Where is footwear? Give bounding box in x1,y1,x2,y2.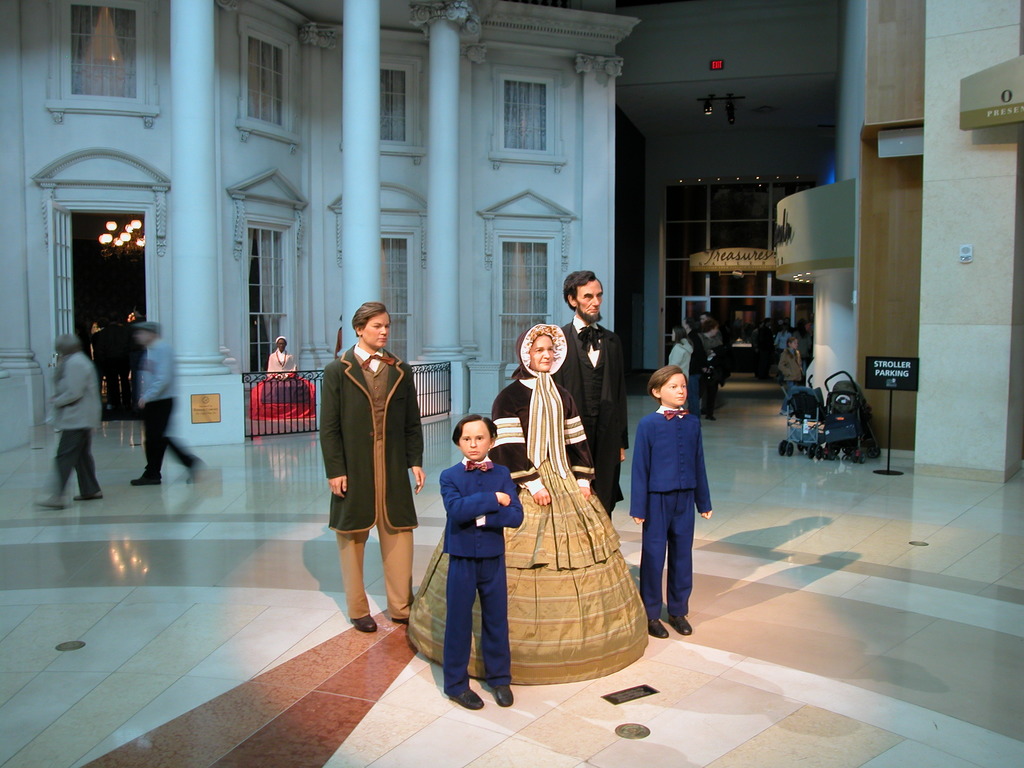
131,475,161,485.
